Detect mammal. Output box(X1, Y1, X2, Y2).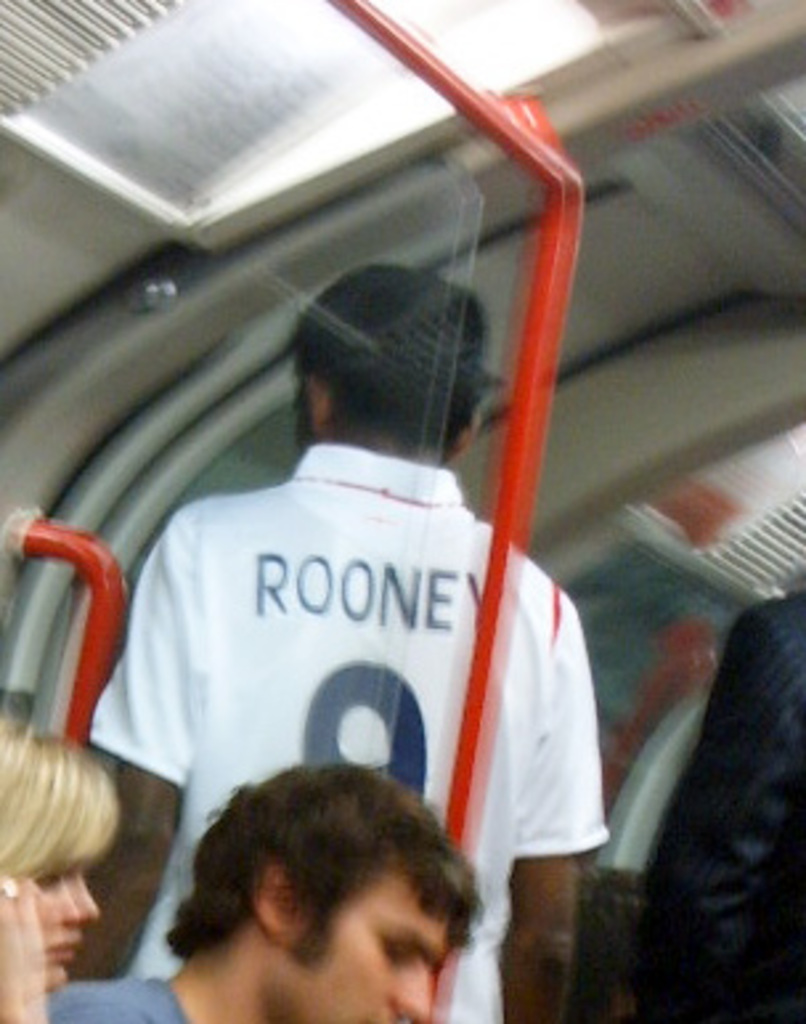
box(0, 722, 95, 1021).
